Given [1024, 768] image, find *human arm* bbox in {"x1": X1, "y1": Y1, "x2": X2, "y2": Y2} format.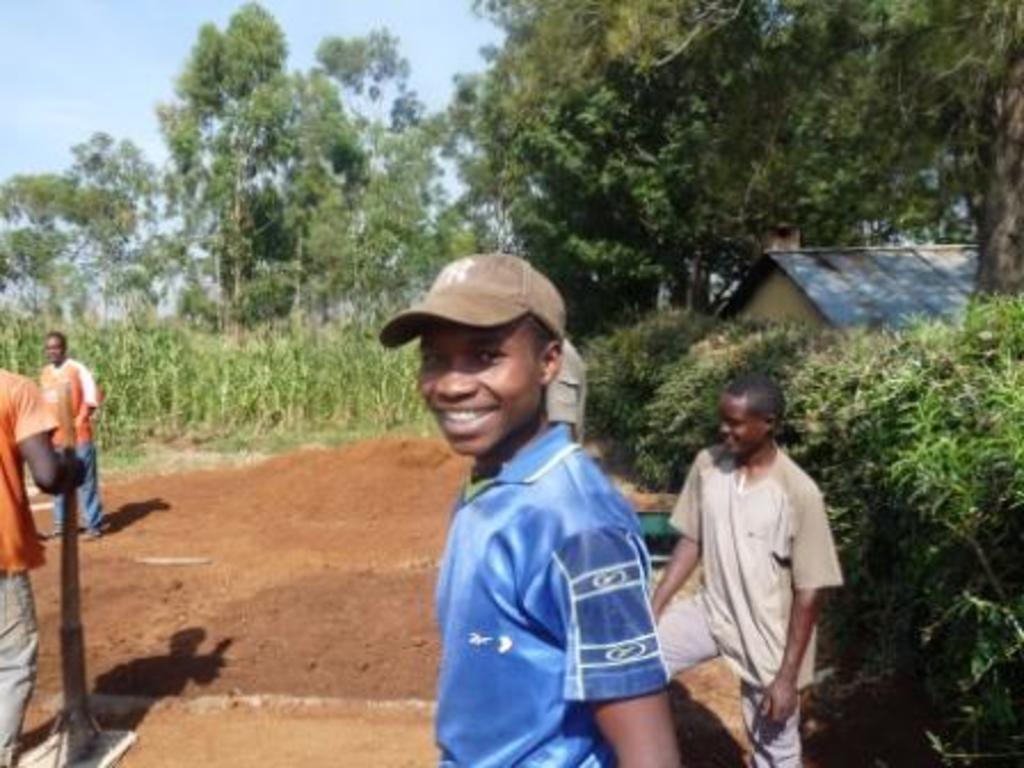
{"x1": 544, "y1": 343, "x2": 578, "y2": 430}.
